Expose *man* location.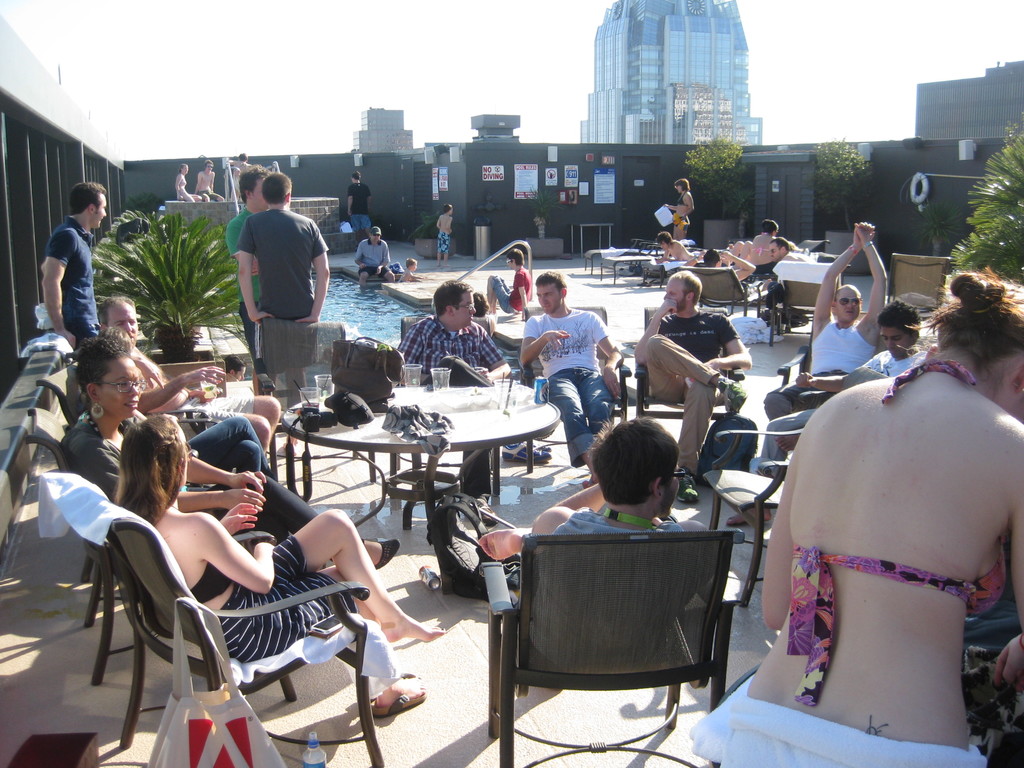
Exposed at bbox(348, 170, 372, 225).
